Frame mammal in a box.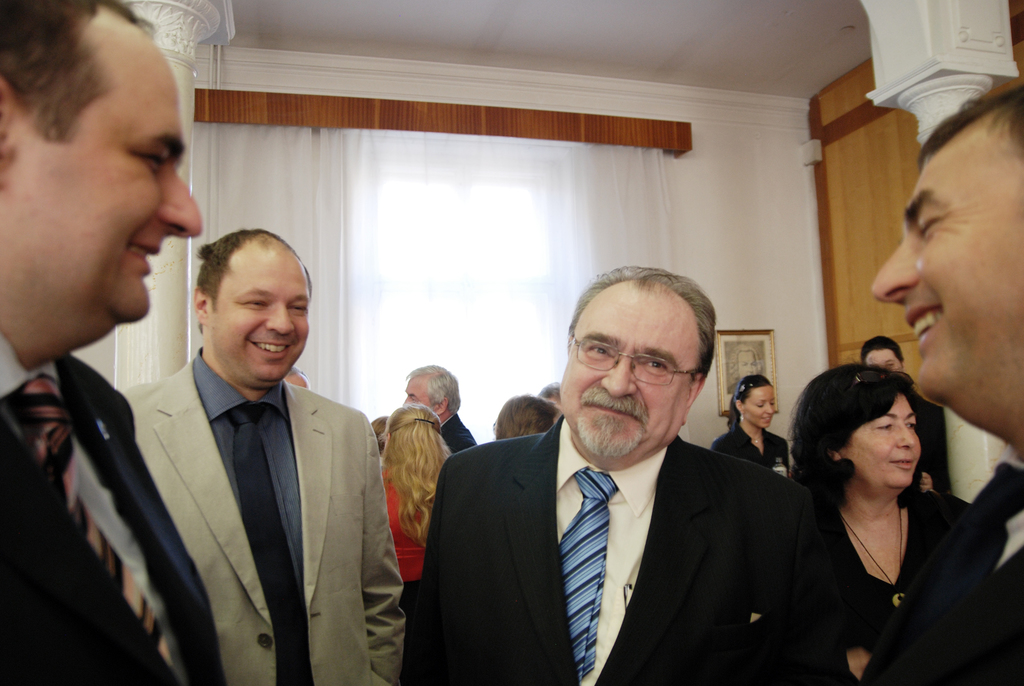
381, 400, 457, 585.
